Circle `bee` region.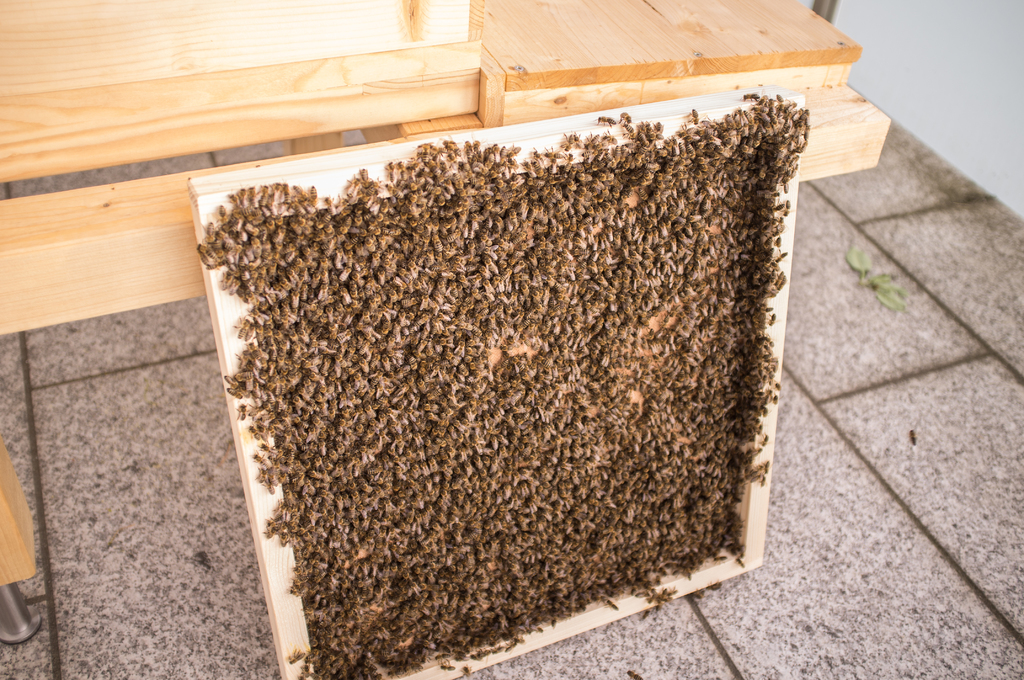
Region: 473 138 482 152.
